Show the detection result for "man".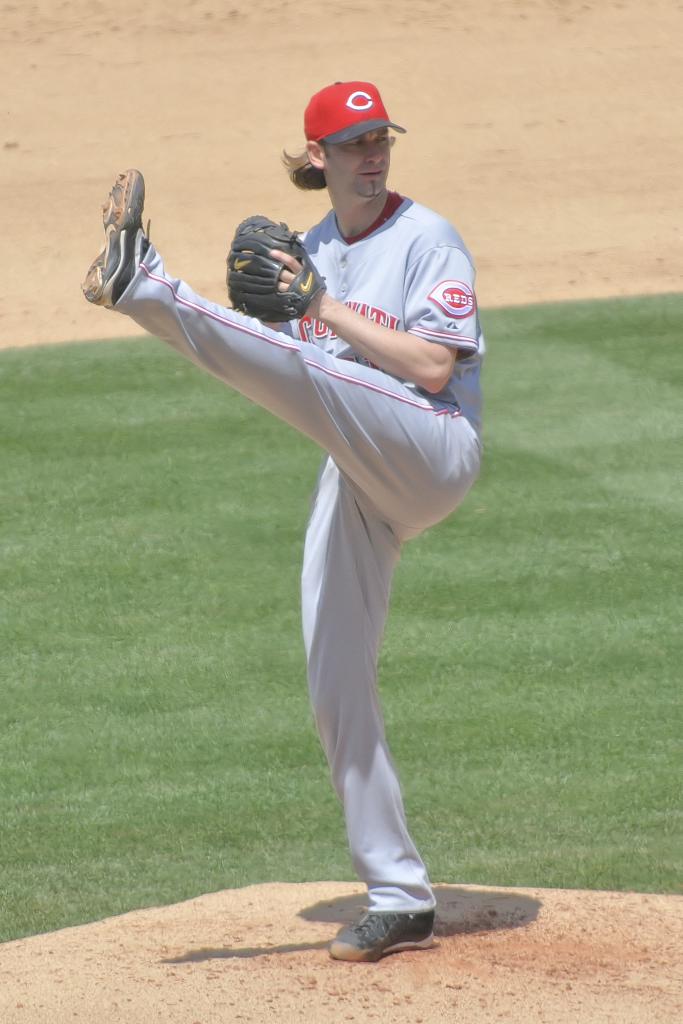
(102, 104, 498, 941).
